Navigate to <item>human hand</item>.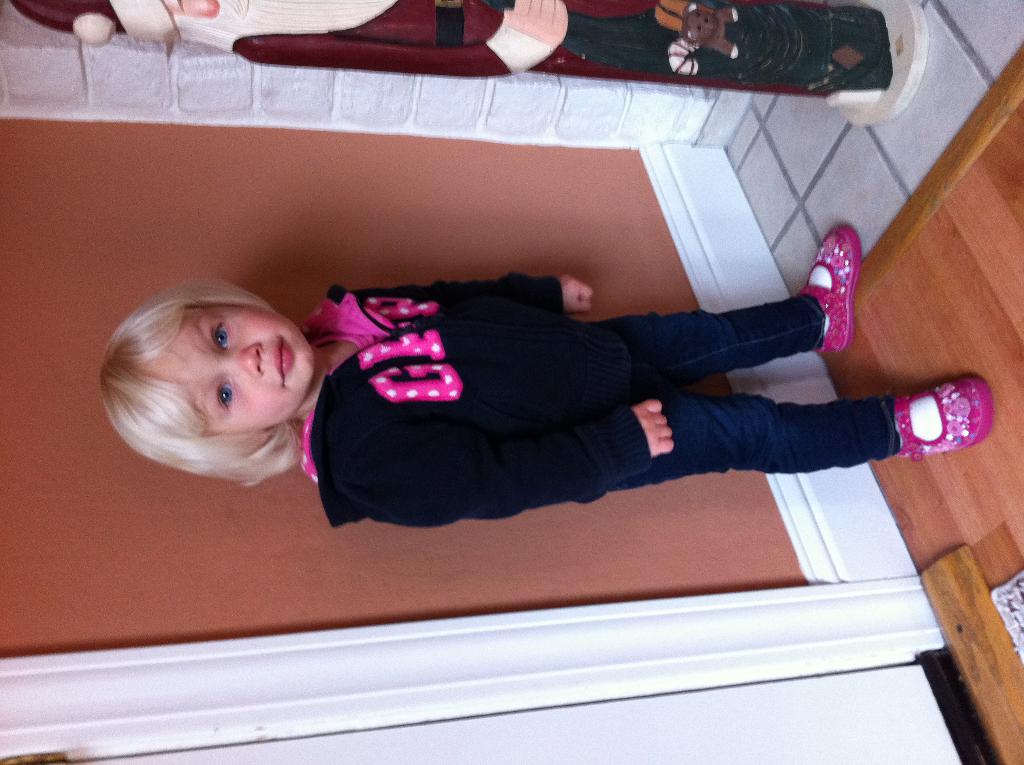
Navigation target: detection(634, 396, 676, 460).
